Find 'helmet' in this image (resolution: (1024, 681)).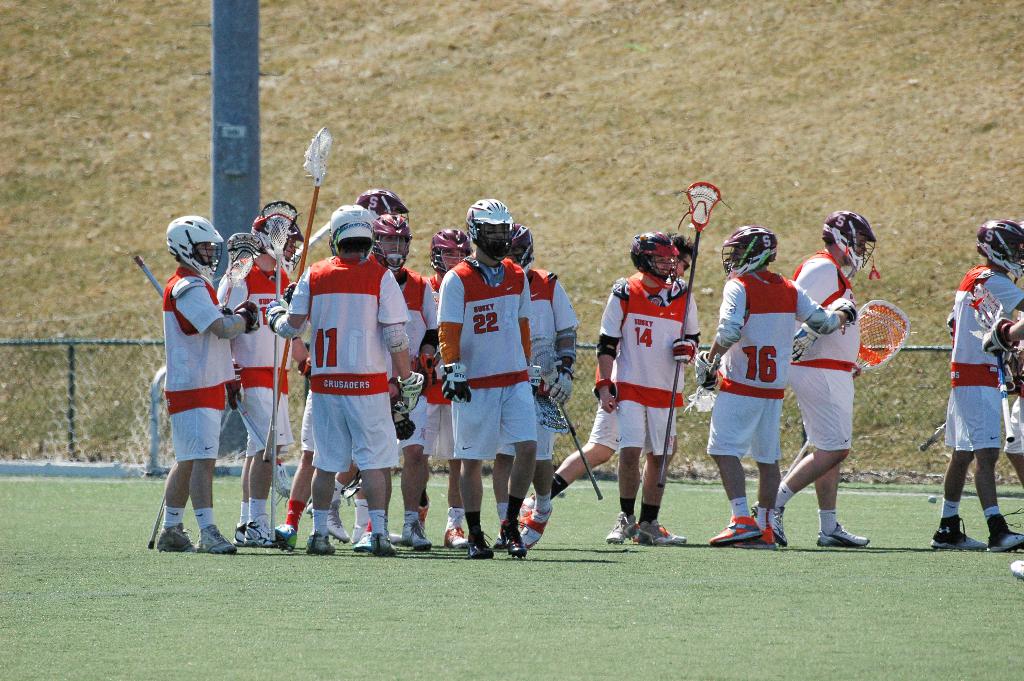
(x1=248, y1=211, x2=305, y2=270).
